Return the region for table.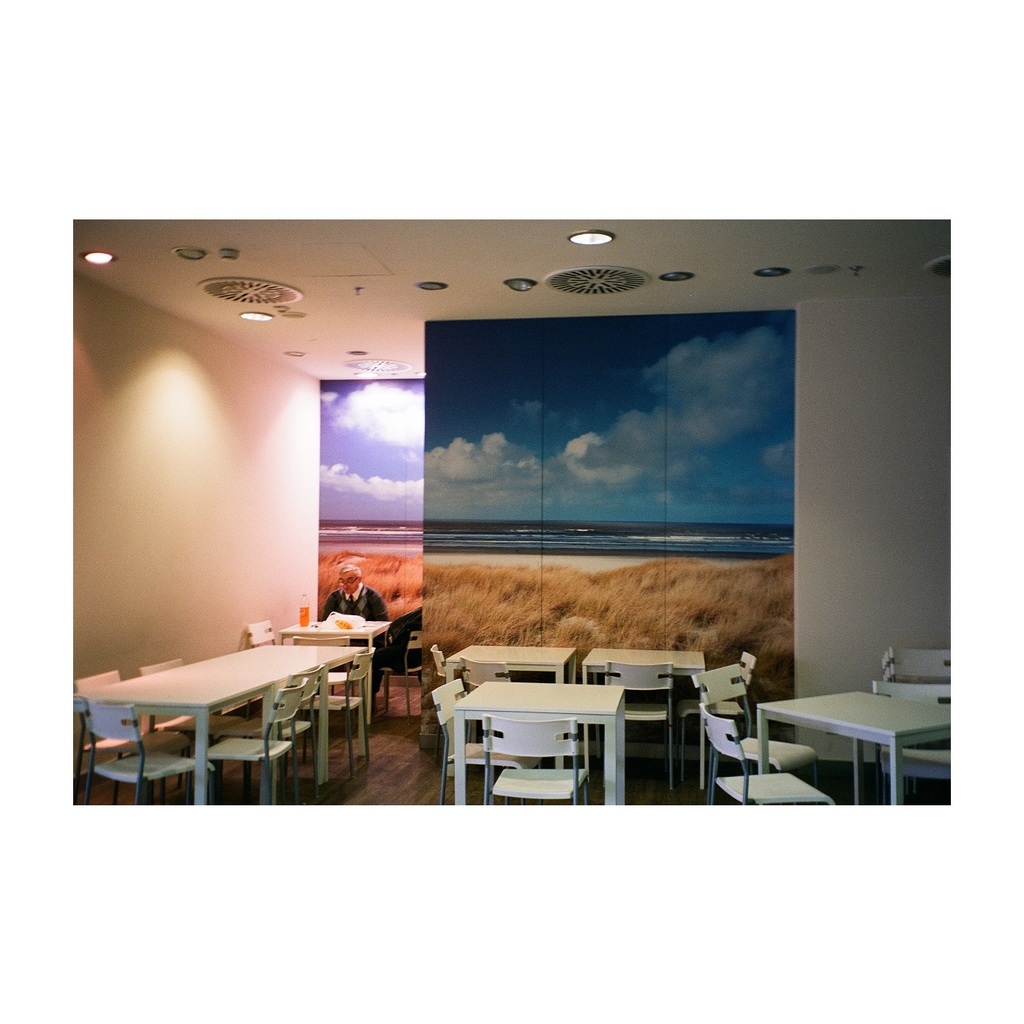
83/621/434/794.
